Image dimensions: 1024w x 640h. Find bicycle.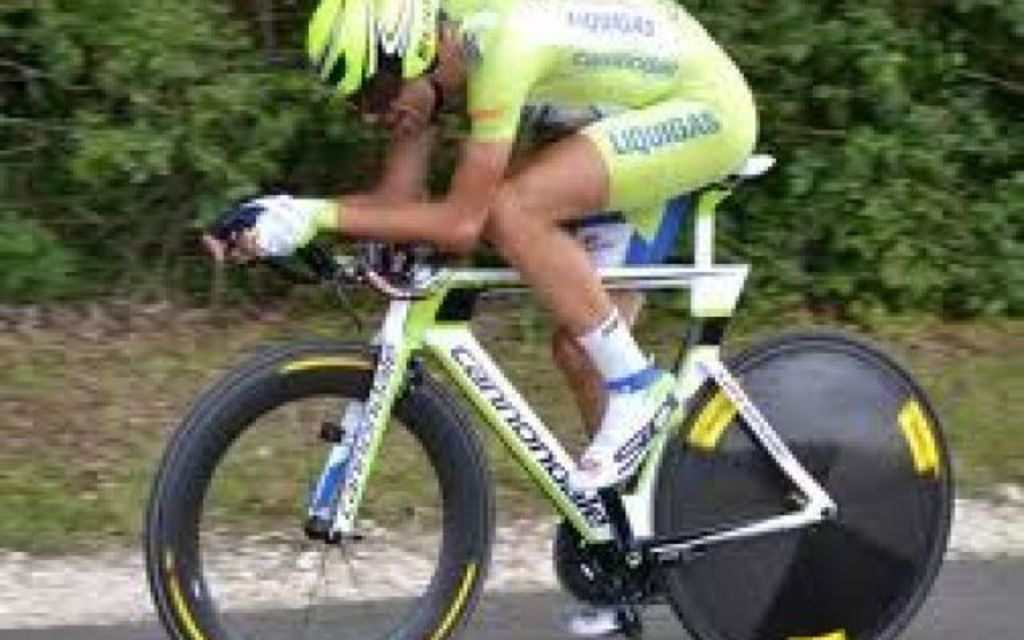
l=122, t=178, r=941, b=618.
